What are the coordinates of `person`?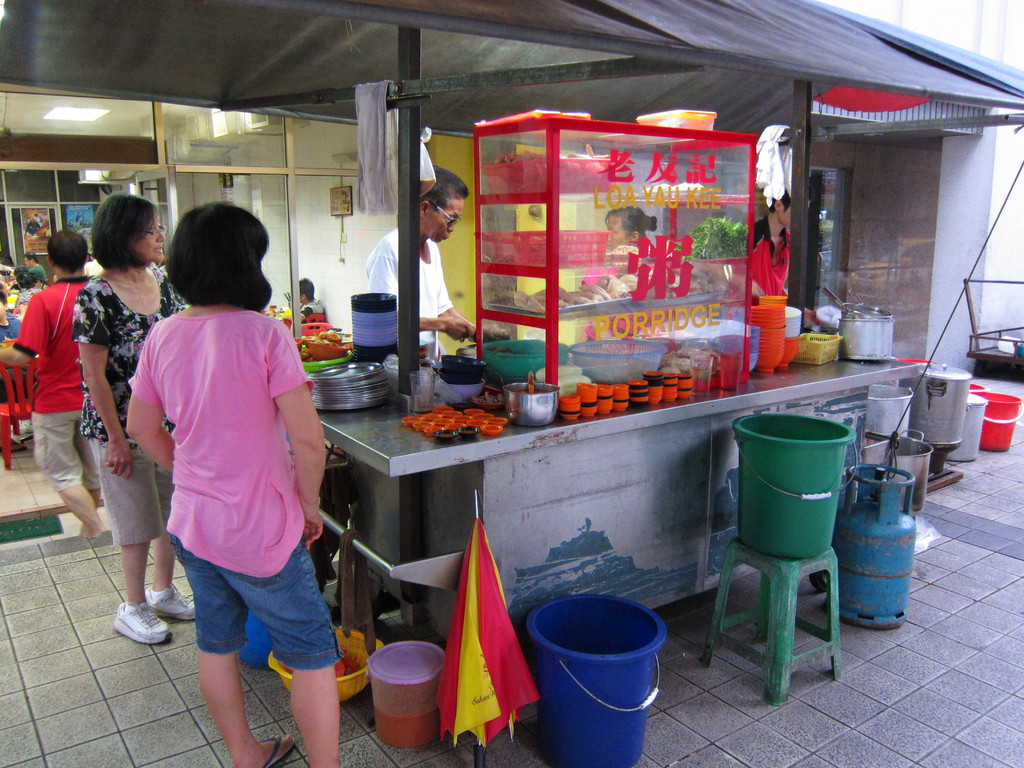
(744, 188, 810, 301).
